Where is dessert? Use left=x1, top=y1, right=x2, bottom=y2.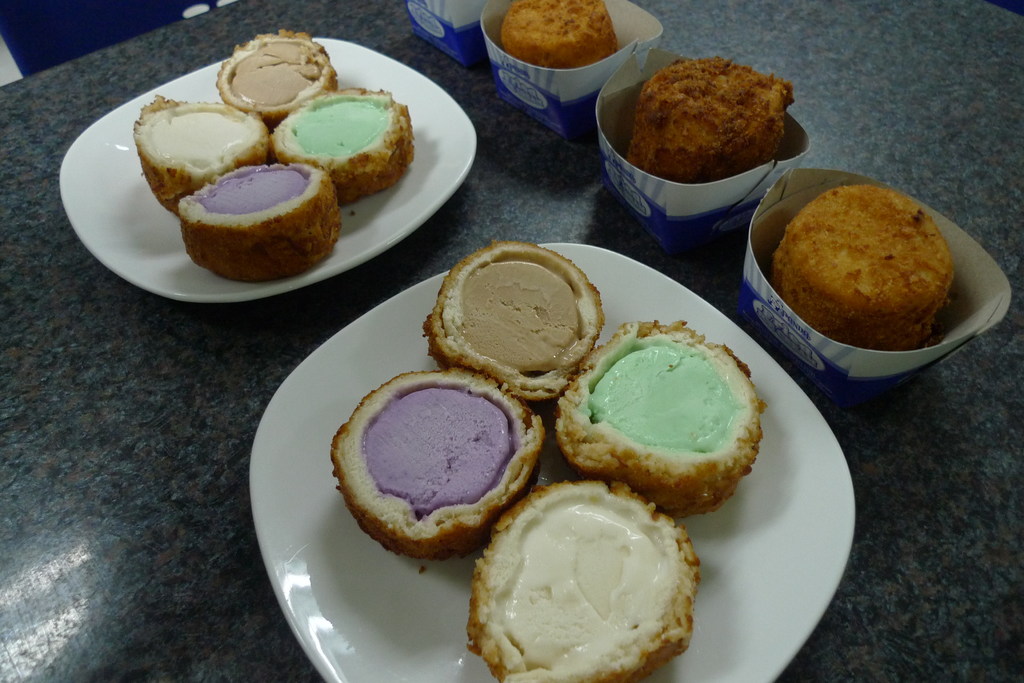
left=627, top=54, right=793, bottom=186.
